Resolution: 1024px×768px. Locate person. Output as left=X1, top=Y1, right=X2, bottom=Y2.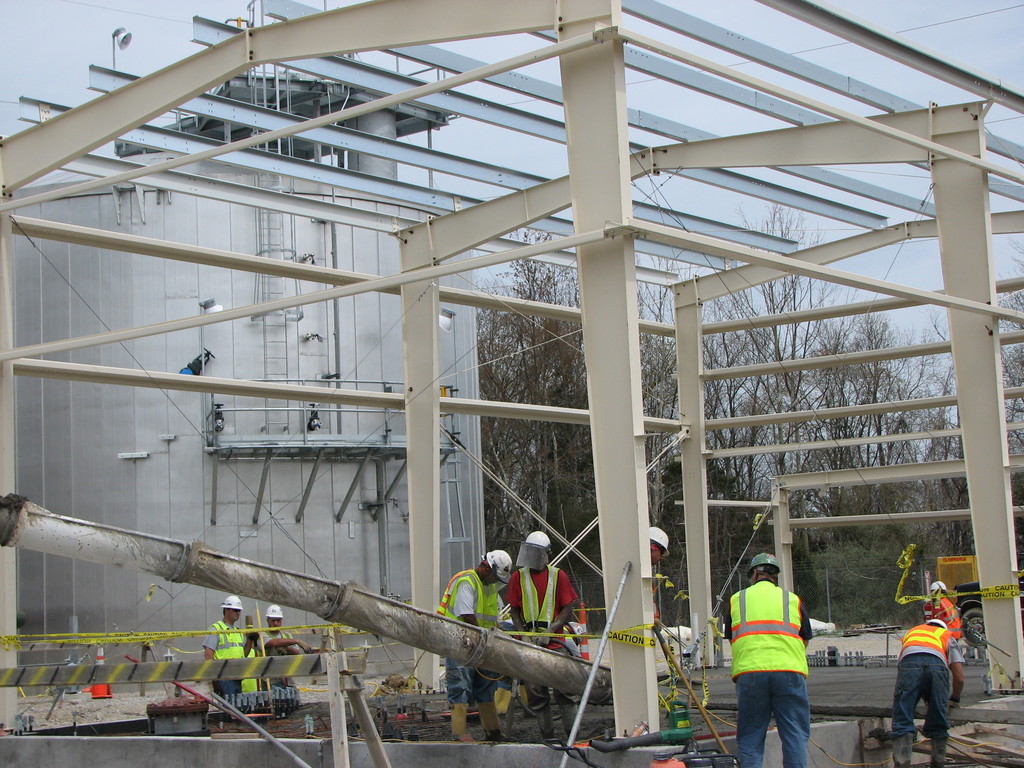
left=916, top=590, right=963, bottom=637.
